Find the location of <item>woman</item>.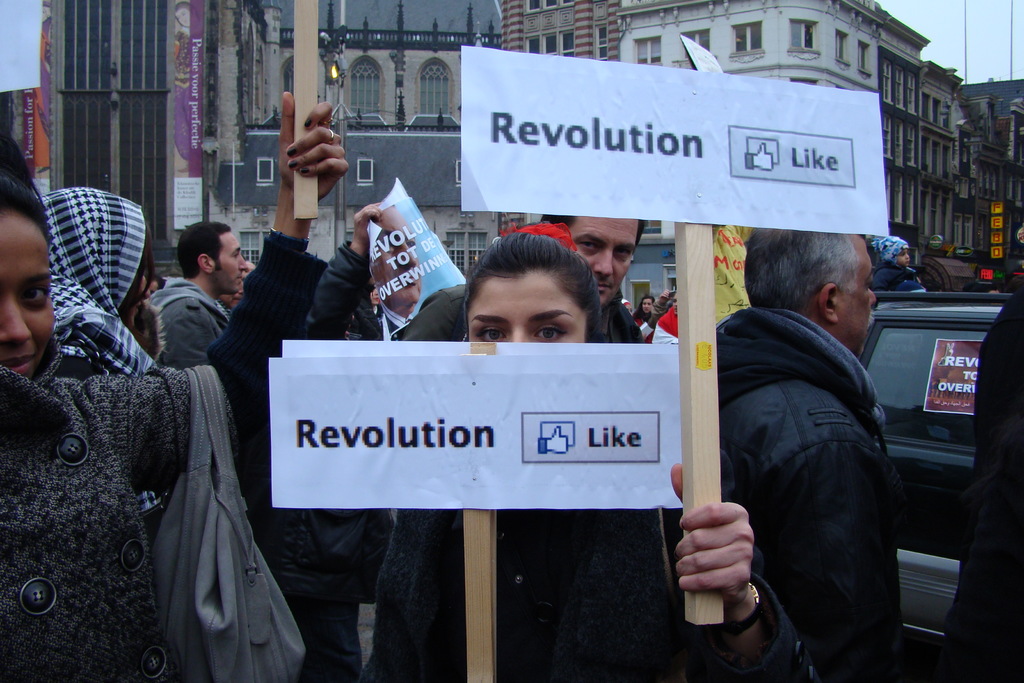
Location: box(36, 183, 157, 509).
